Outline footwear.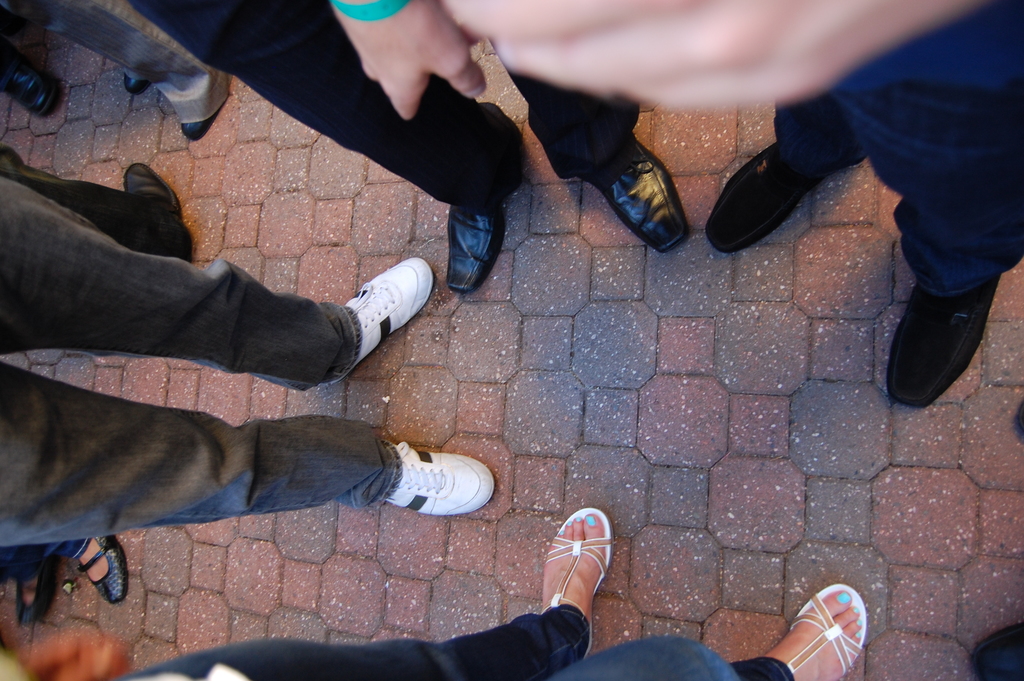
Outline: (446,184,519,294).
